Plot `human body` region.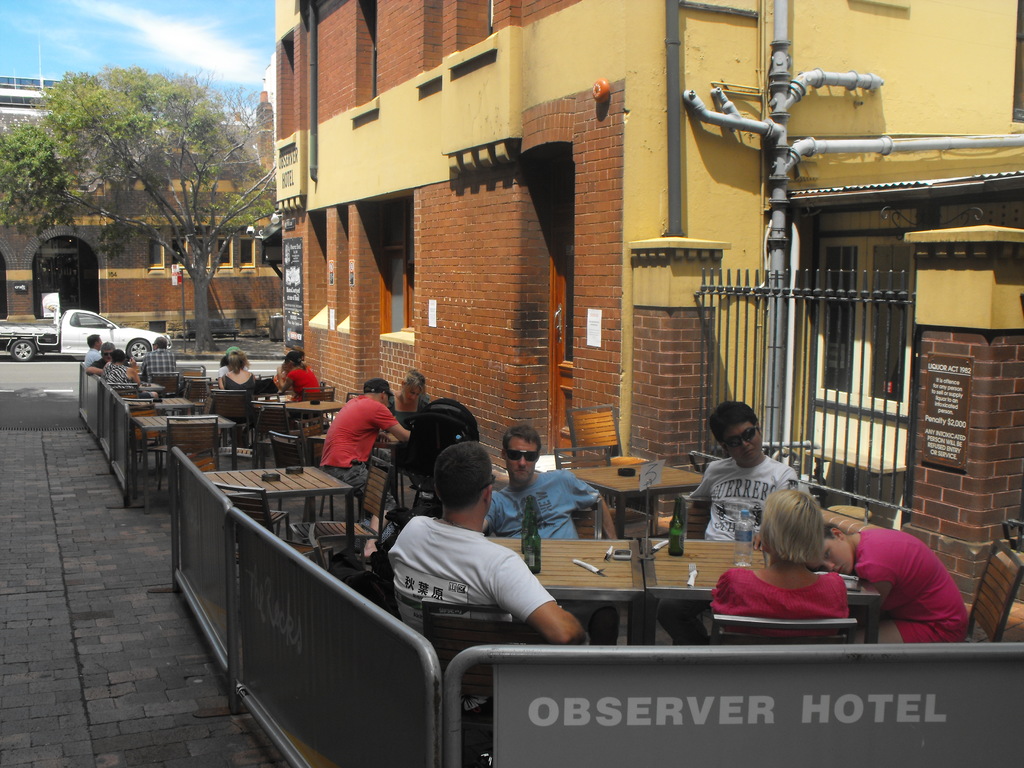
Plotted at [x1=319, y1=378, x2=412, y2=520].
